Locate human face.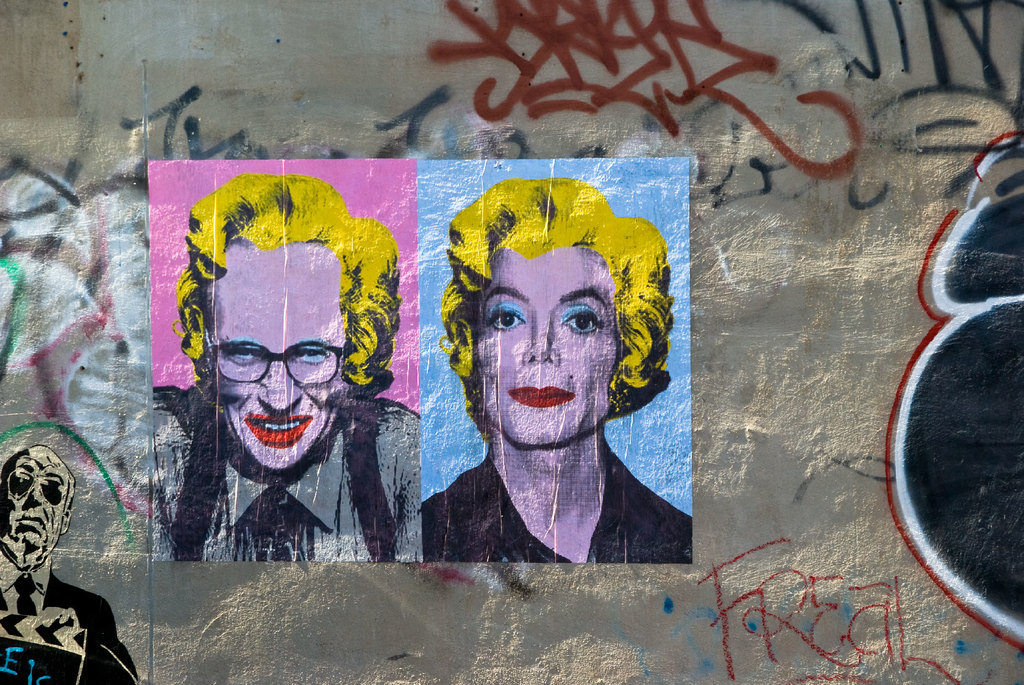
Bounding box: <bbox>0, 445, 72, 567</bbox>.
